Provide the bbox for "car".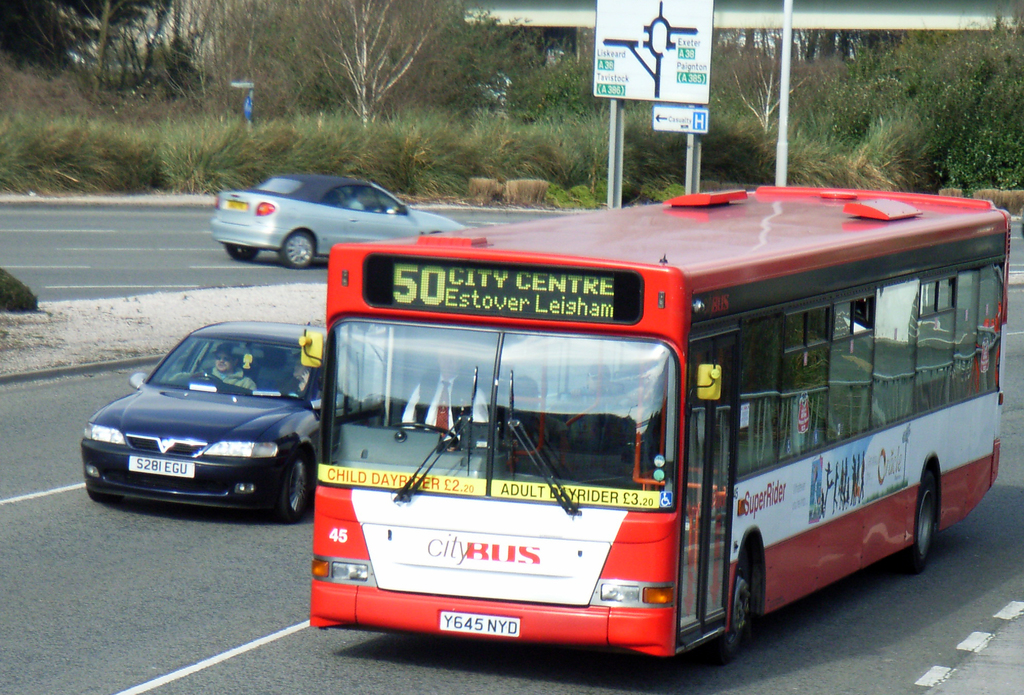
crop(204, 171, 467, 266).
